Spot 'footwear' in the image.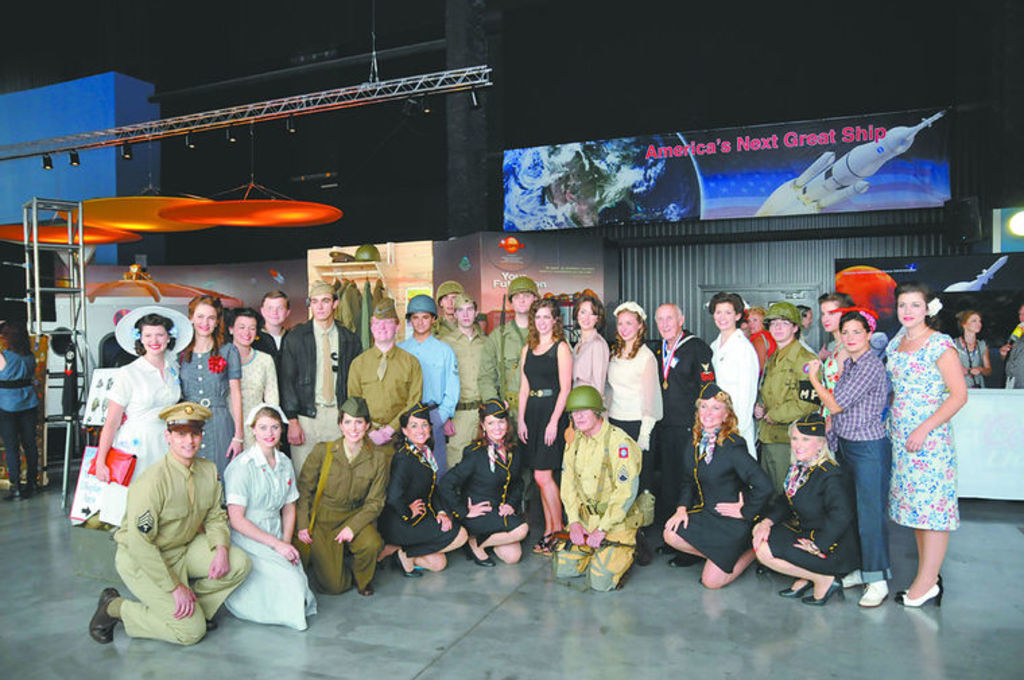
'footwear' found at [92, 588, 125, 646].
